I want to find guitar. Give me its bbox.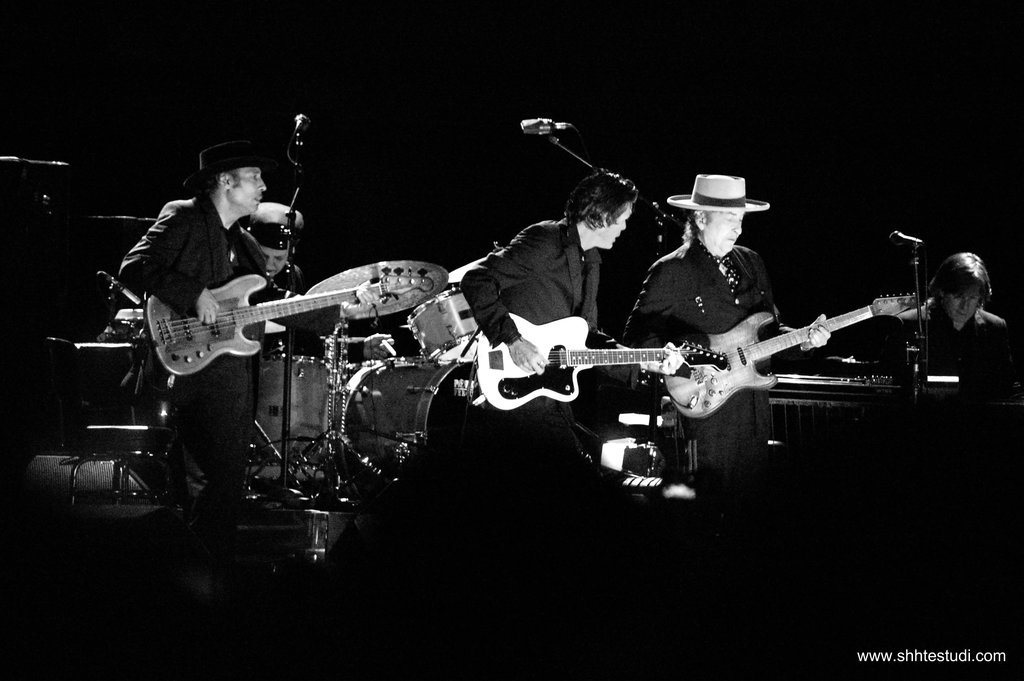
box=[644, 286, 928, 422].
